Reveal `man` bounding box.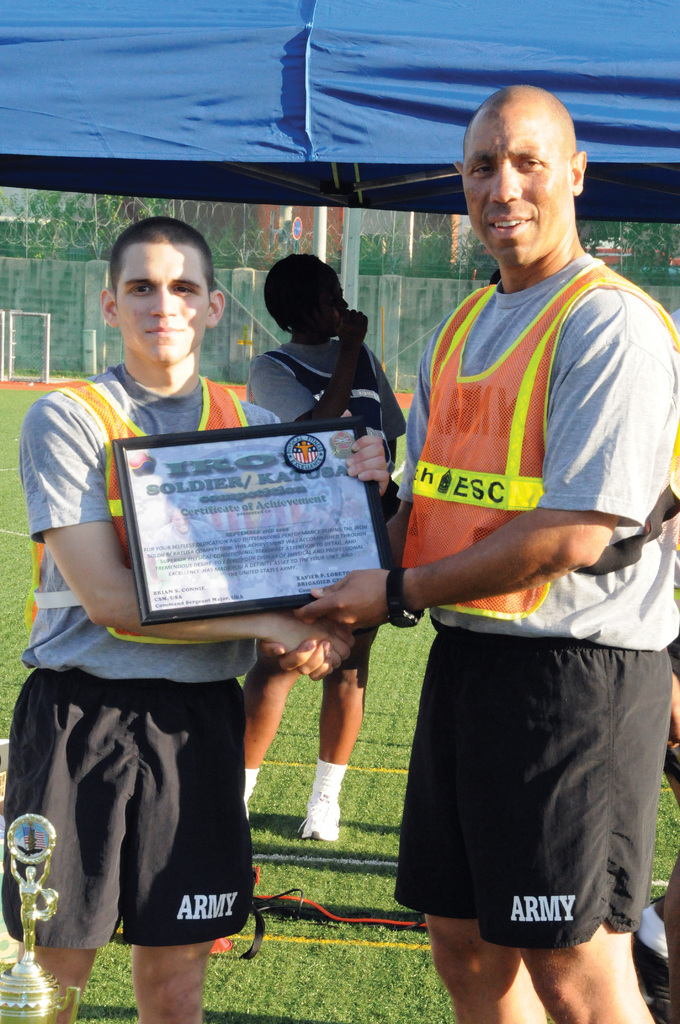
Revealed: rect(376, 85, 660, 1007).
